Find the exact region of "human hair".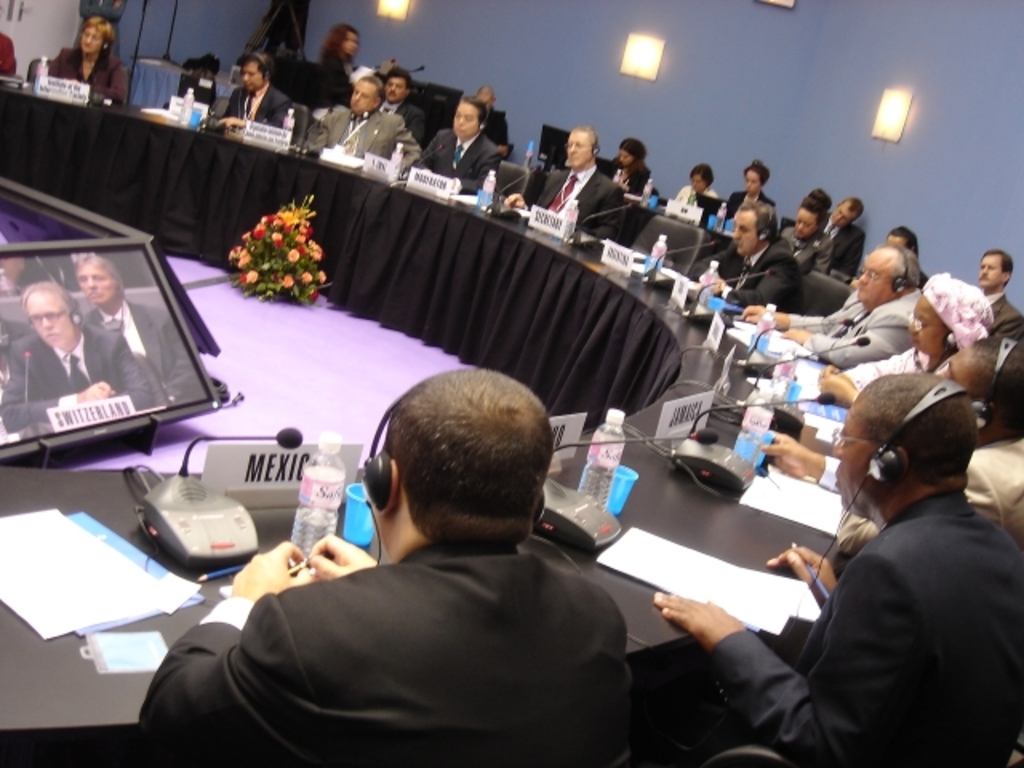
Exact region: select_region(18, 280, 82, 331).
